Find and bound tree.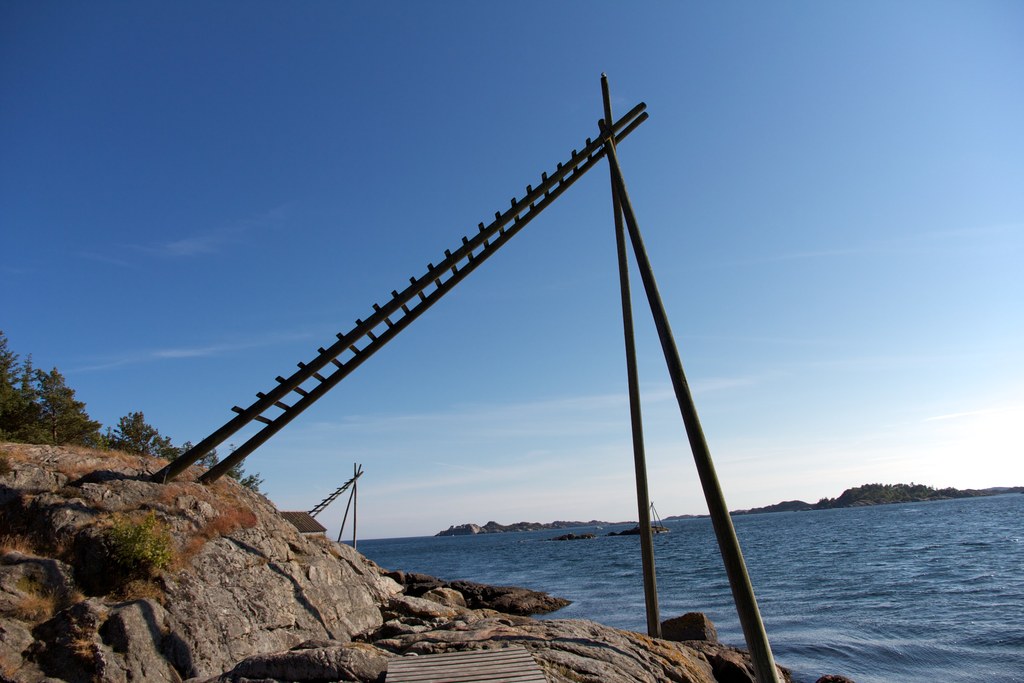
Bound: {"left": 154, "top": 425, "right": 220, "bottom": 475}.
